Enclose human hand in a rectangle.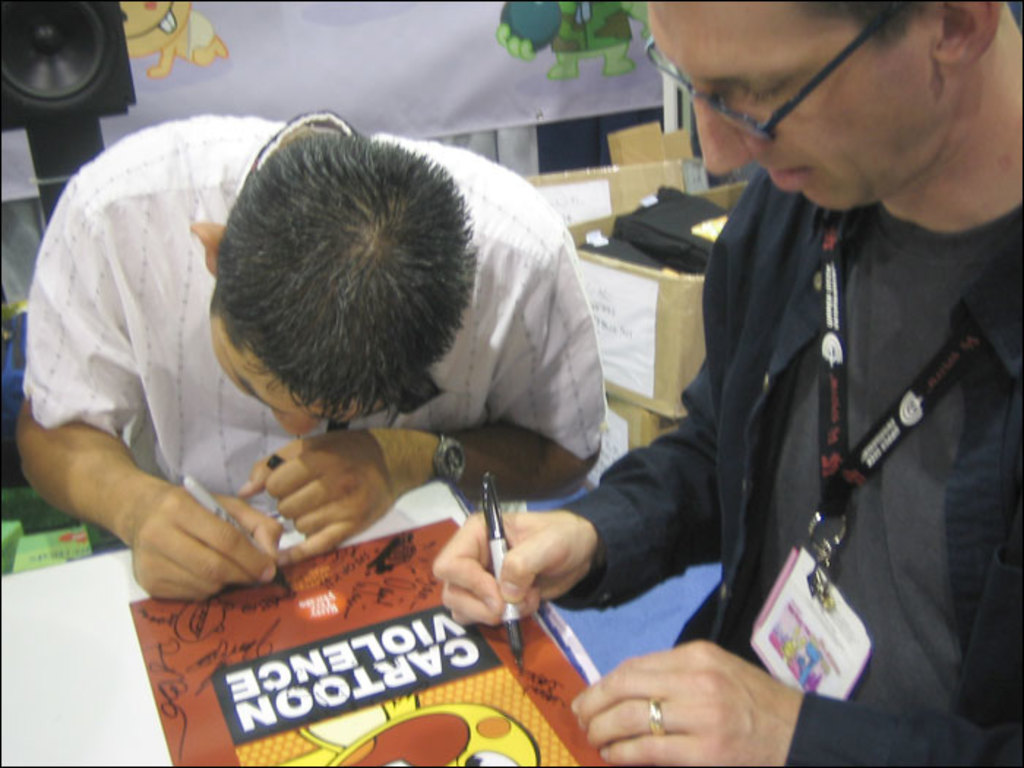
[497,20,540,61].
